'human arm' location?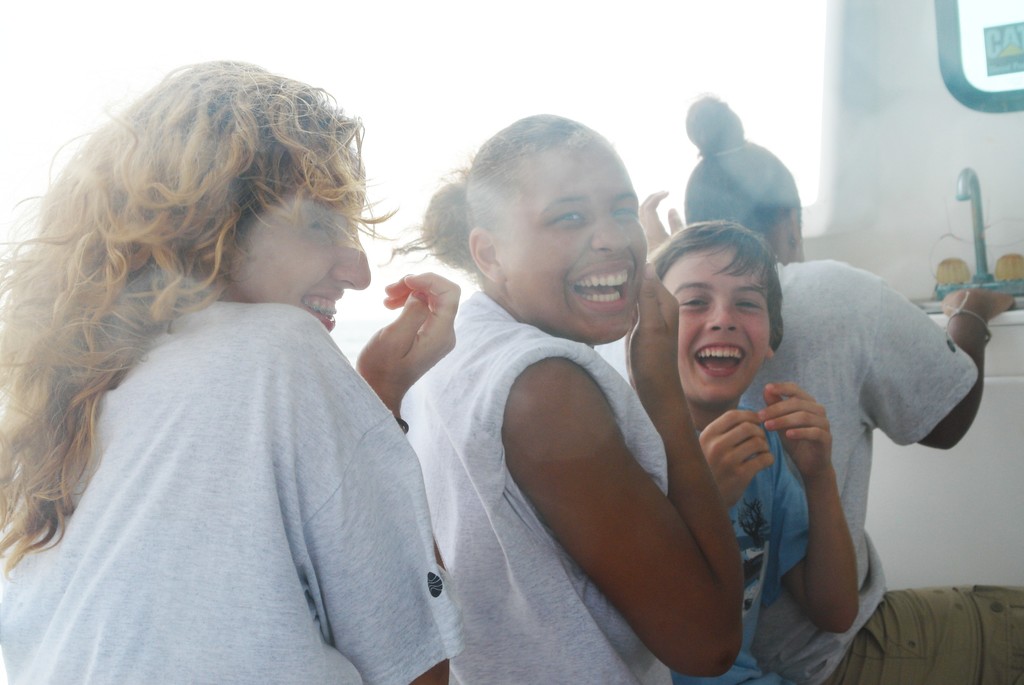
x1=829 y1=251 x2=1015 y2=451
